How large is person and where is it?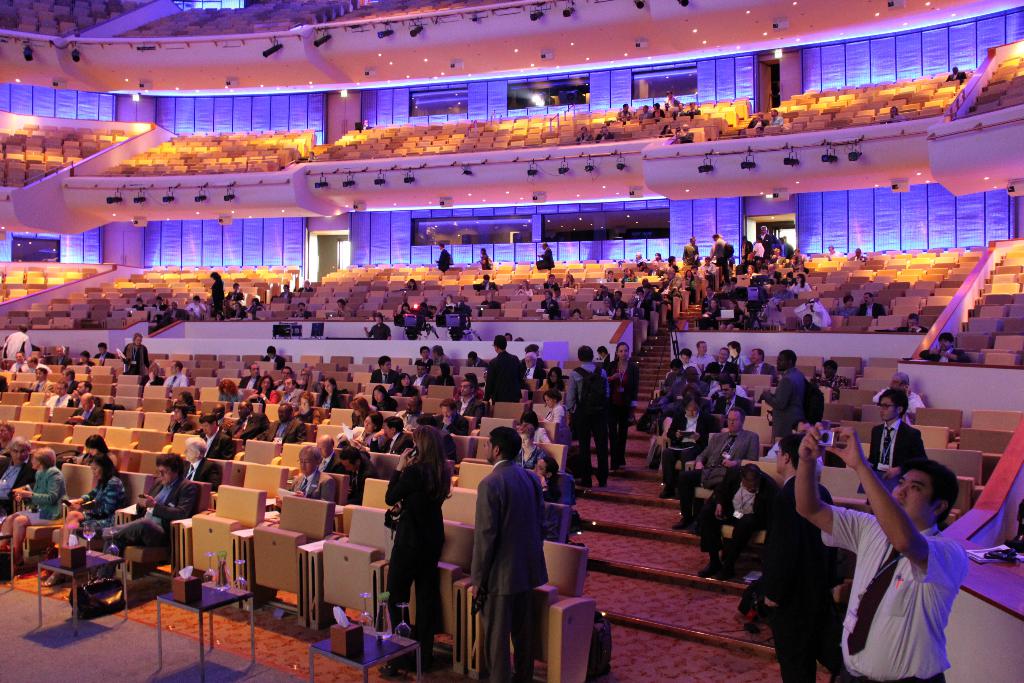
Bounding box: <box>402,276,417,292</box>.
